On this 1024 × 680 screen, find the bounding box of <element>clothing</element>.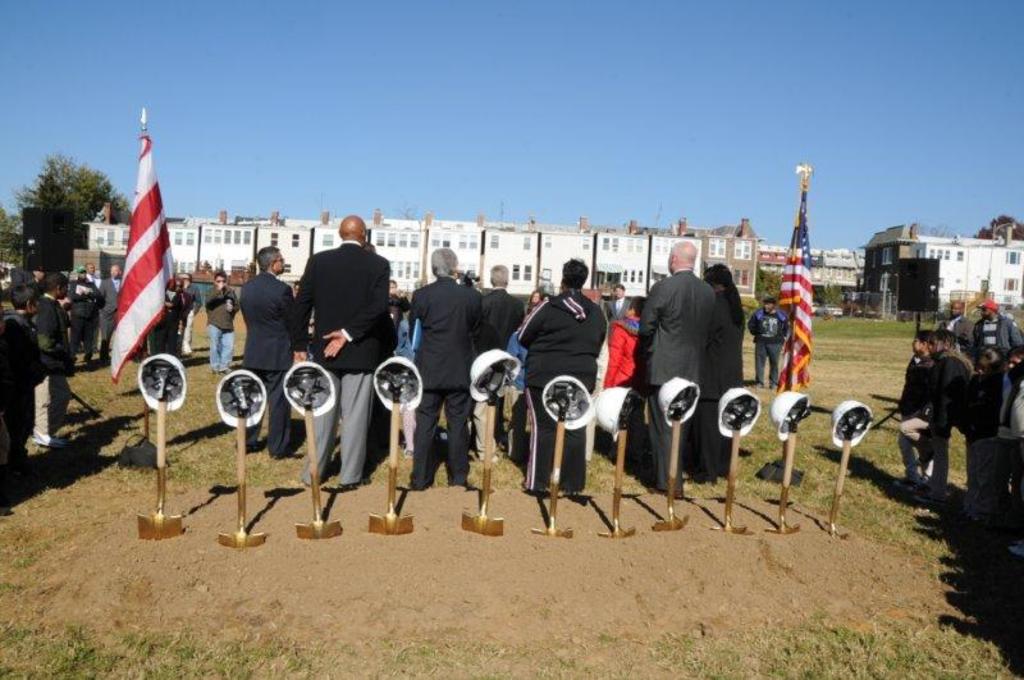
Bounding box: {"left": 635, "top": 265, "right": 717, "bottom": 493}.
